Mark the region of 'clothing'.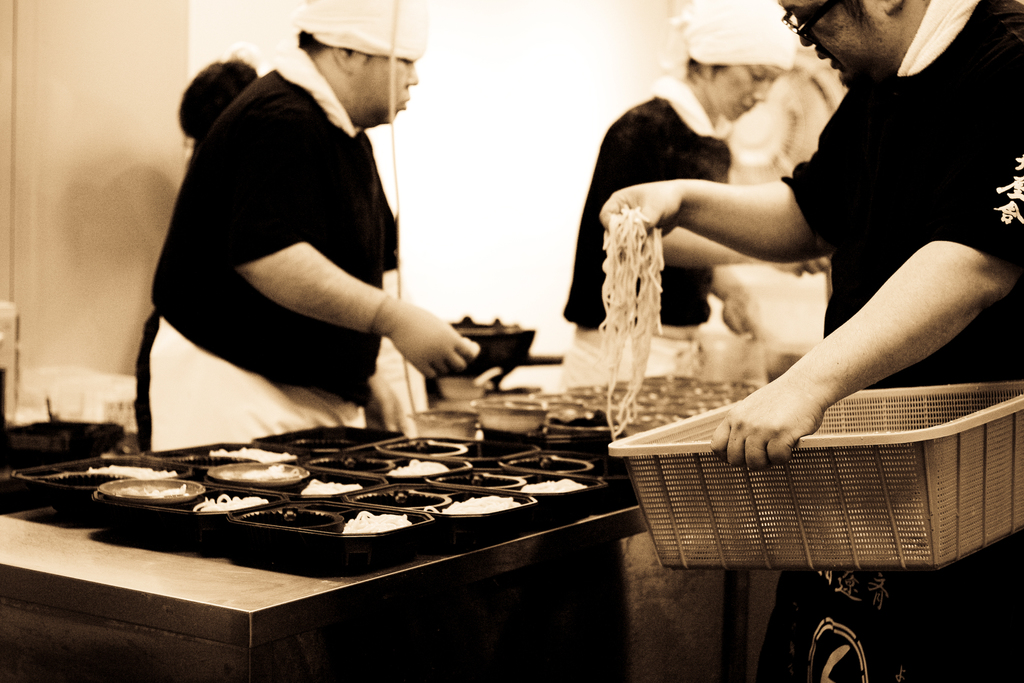
Region: <bbox>136, 62, 409, 461</bbox>.
